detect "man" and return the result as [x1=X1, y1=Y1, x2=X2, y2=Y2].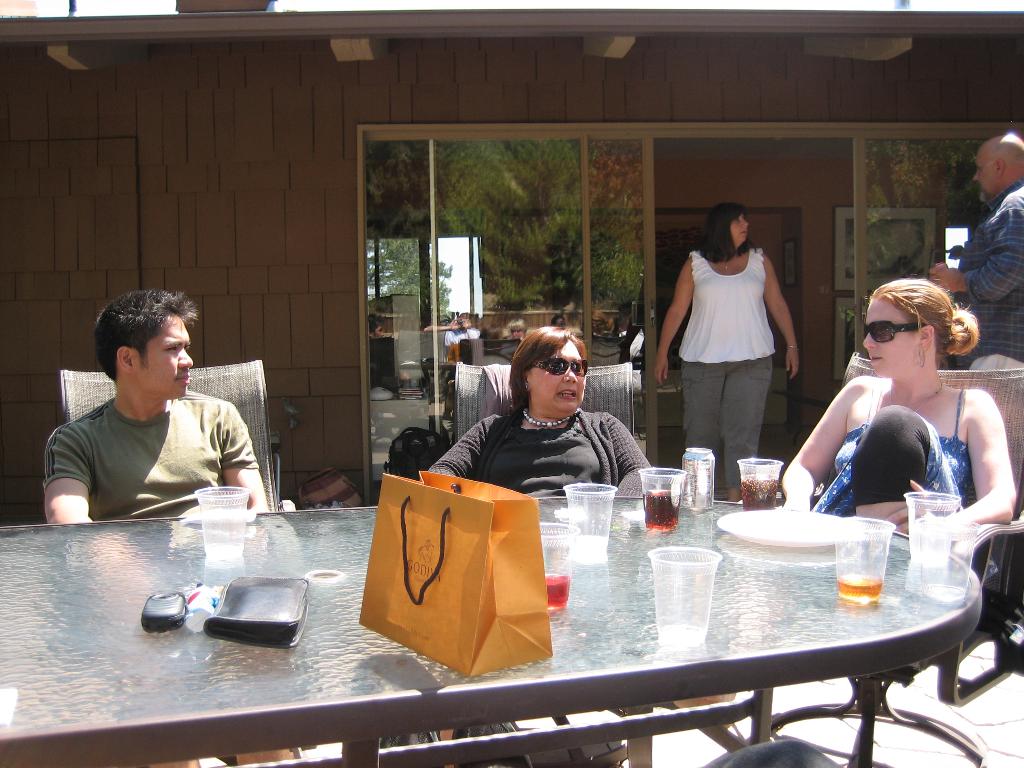
[x1=935, y1=135, x2=1023, y2=365].
